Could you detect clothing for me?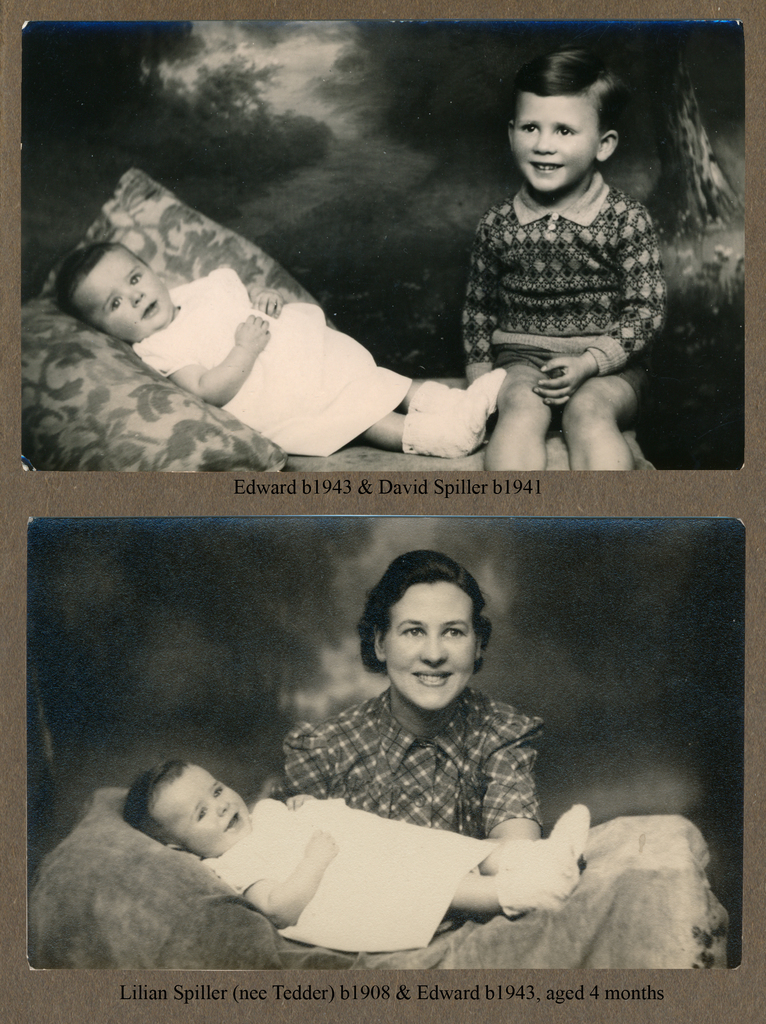
Detection result: 275,683,550,845.
